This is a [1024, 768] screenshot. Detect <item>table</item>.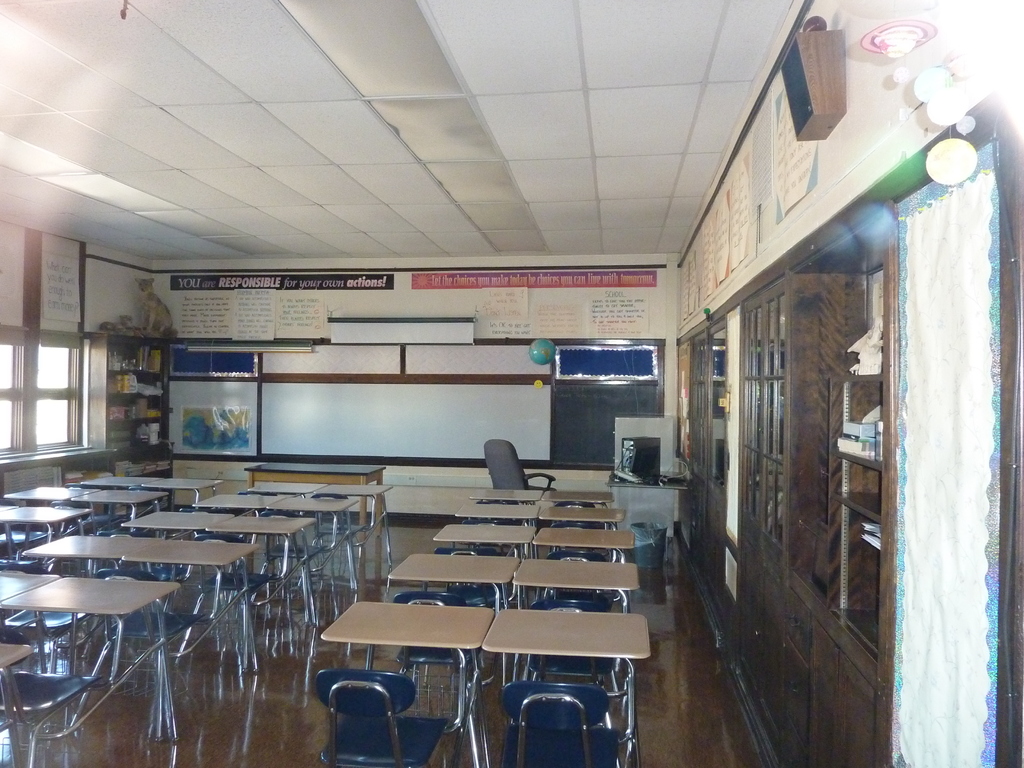
541 490 612 507.
